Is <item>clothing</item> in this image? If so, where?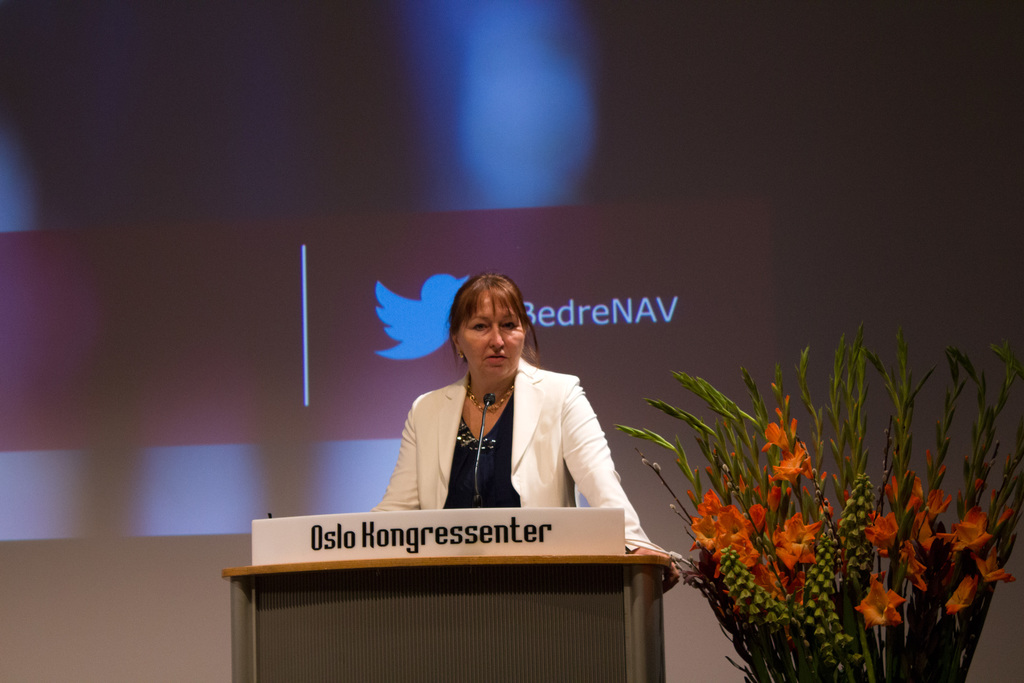
Yes, at BBox(379, 347, 627, 547).
